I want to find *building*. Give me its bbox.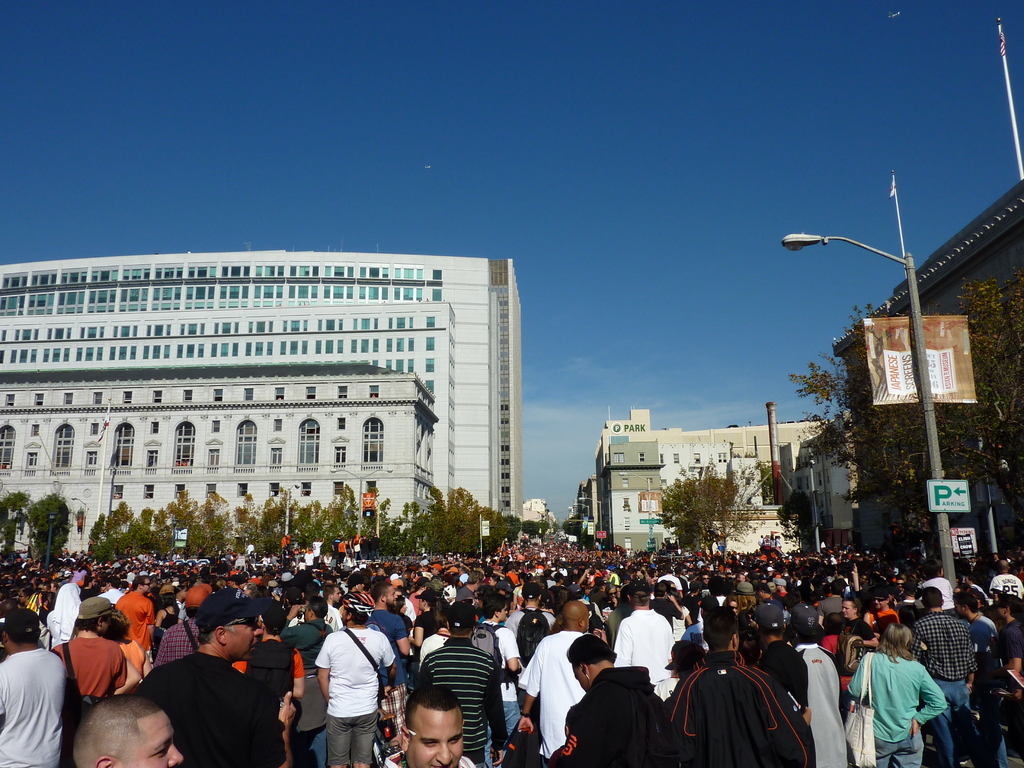
region(0, 252, 524, 554).
